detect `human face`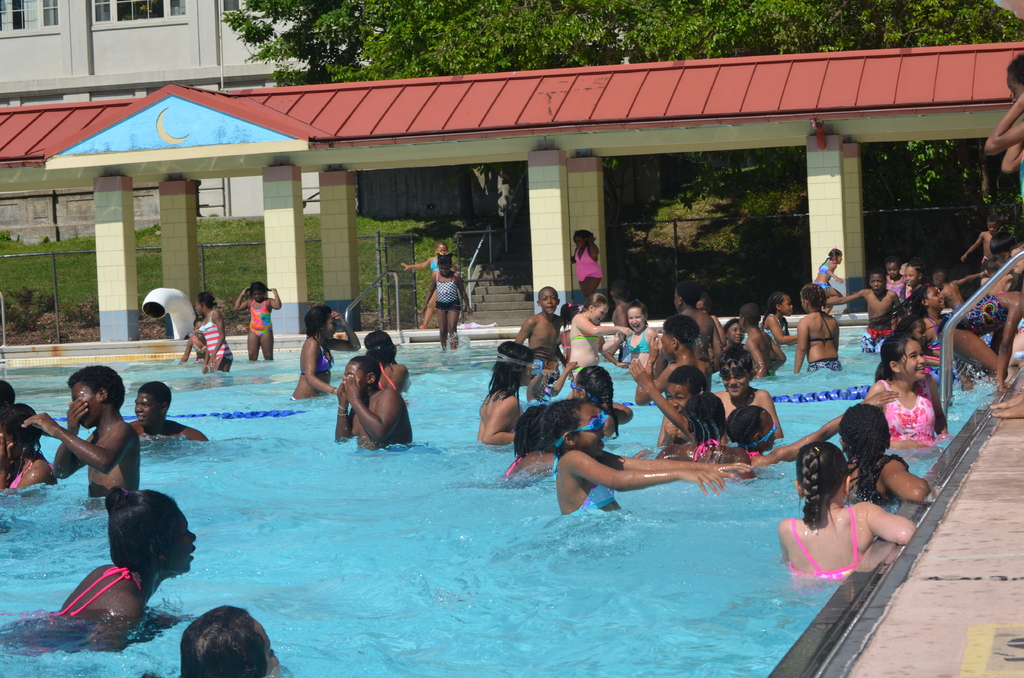
<bbox>925, 287, 944, 312</bbox>
